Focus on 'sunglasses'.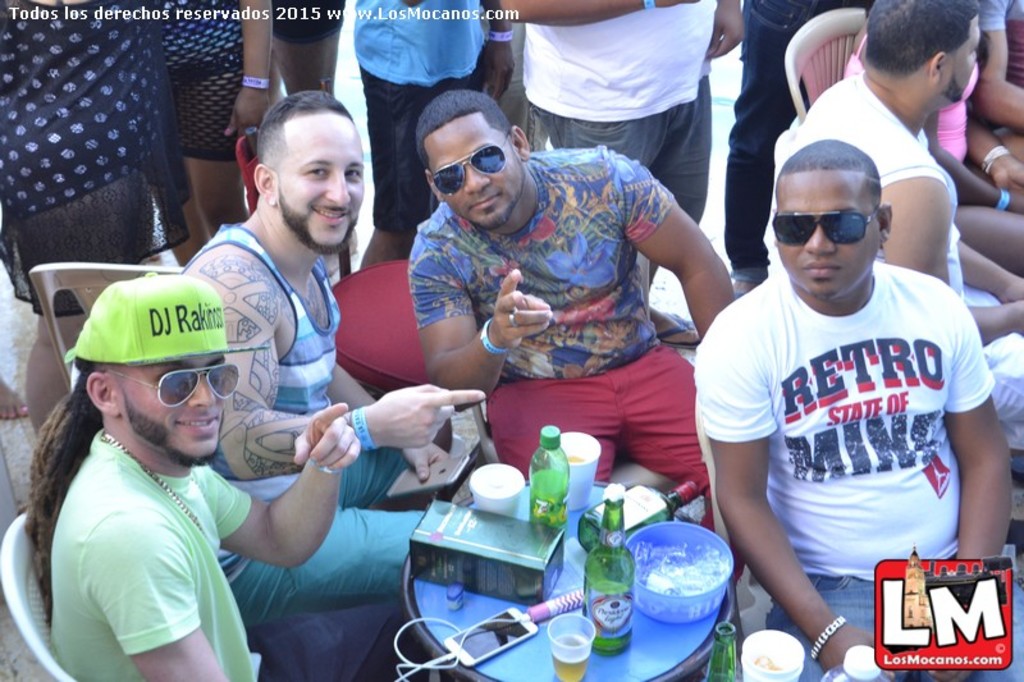
Focused at (99,363,239,411).
